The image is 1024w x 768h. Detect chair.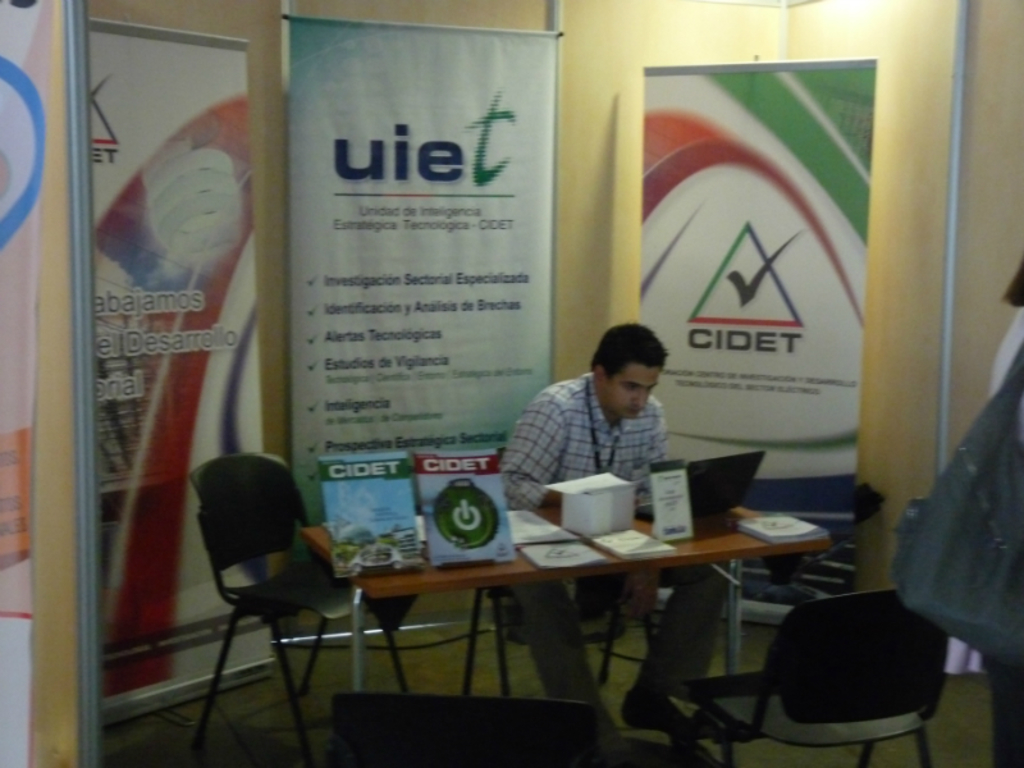
Detection: (x1=329, y1=691, x2=596, y2=767).
